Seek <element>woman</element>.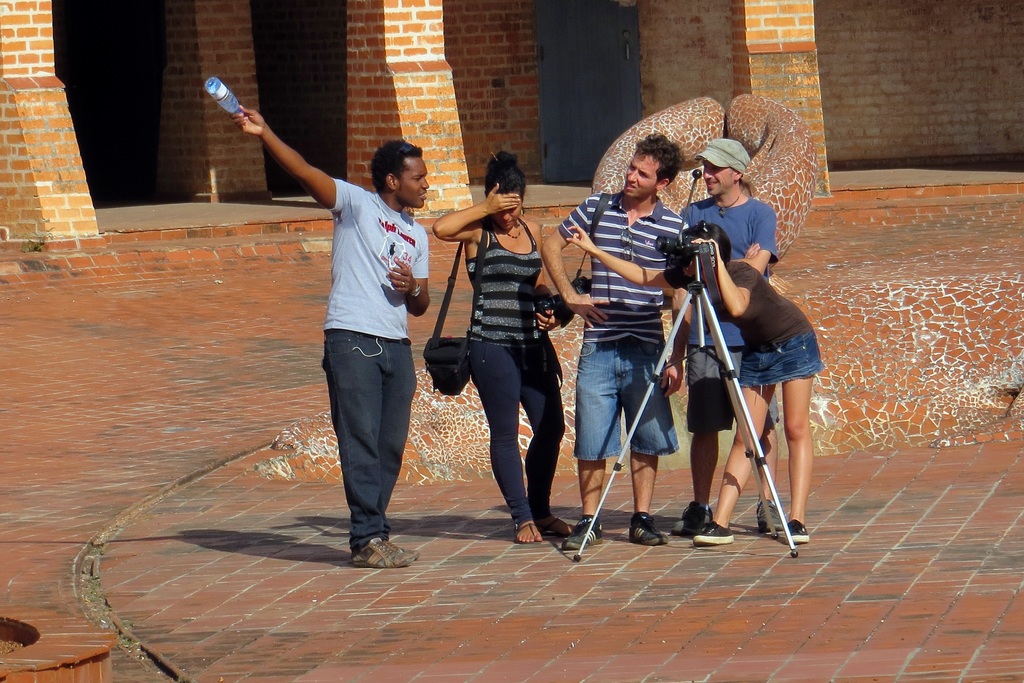
box(438, 172, 575, 557).
